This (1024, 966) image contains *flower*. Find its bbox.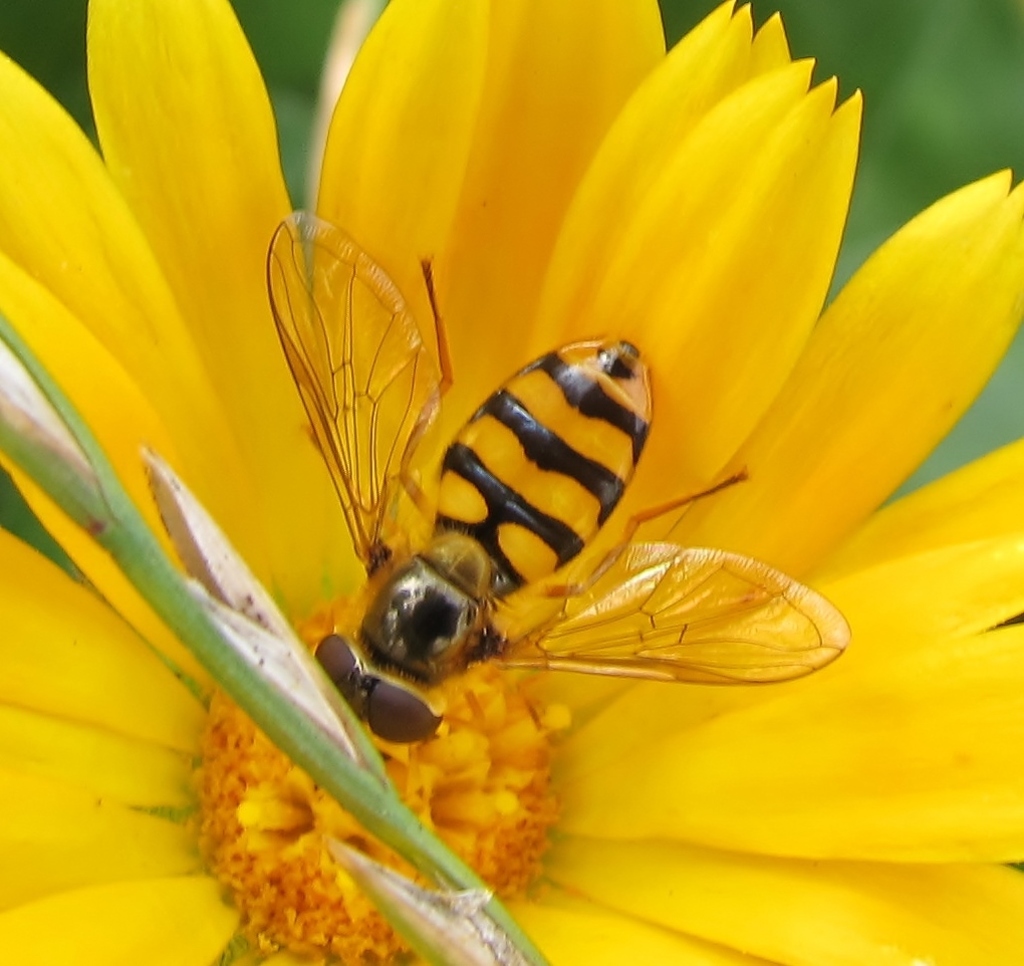
0 0 1015 965.
